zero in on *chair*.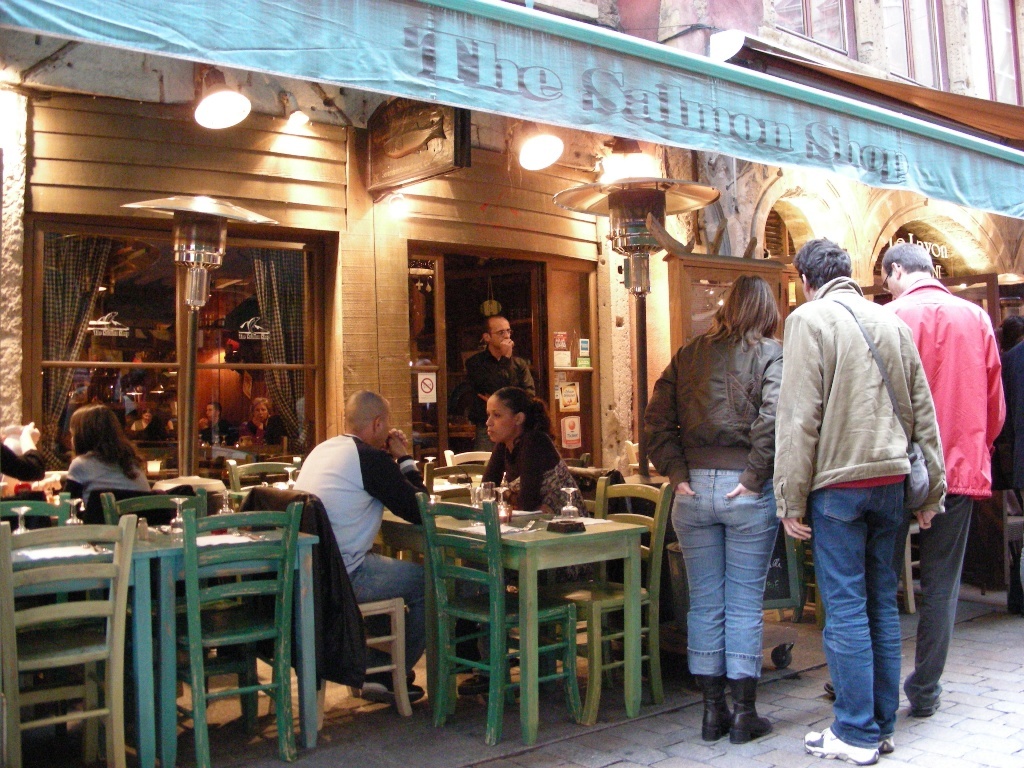
Zeroed in: box(546, 478, 677, 728).
